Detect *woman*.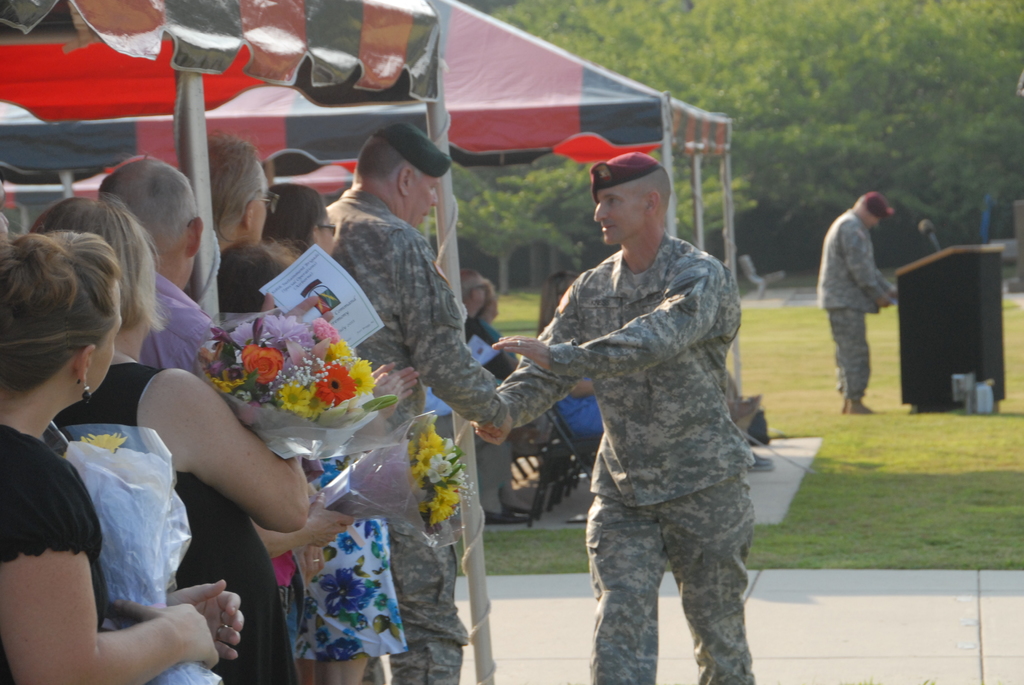
Detected at rect(254, 186, 418, 684).
